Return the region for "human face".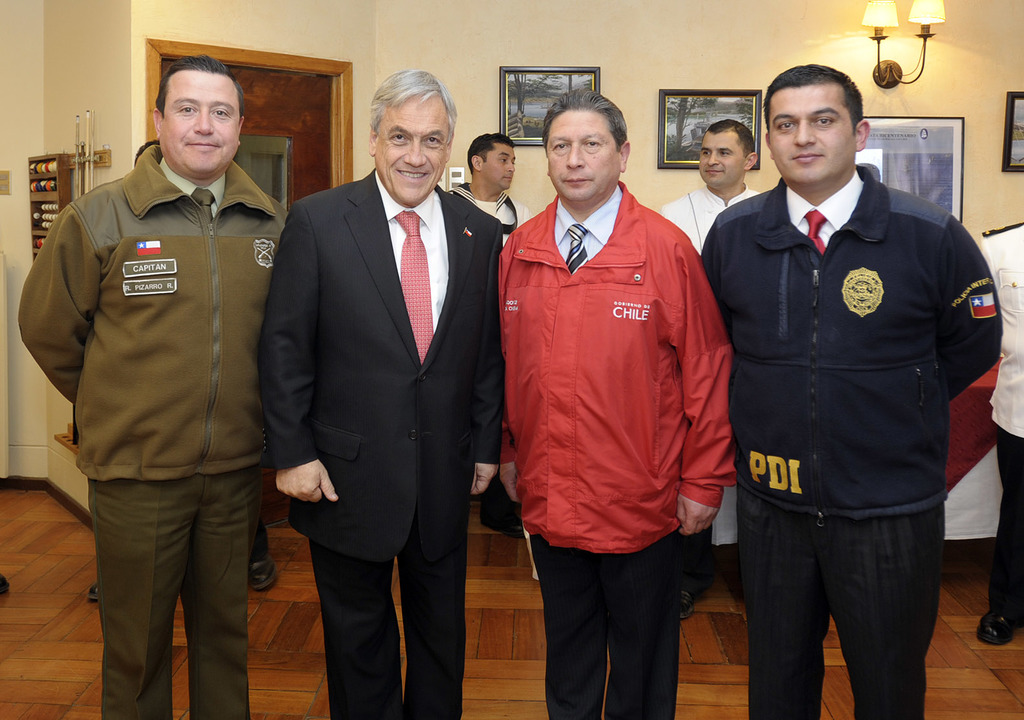
bbox(481, 145, 517, 191).
